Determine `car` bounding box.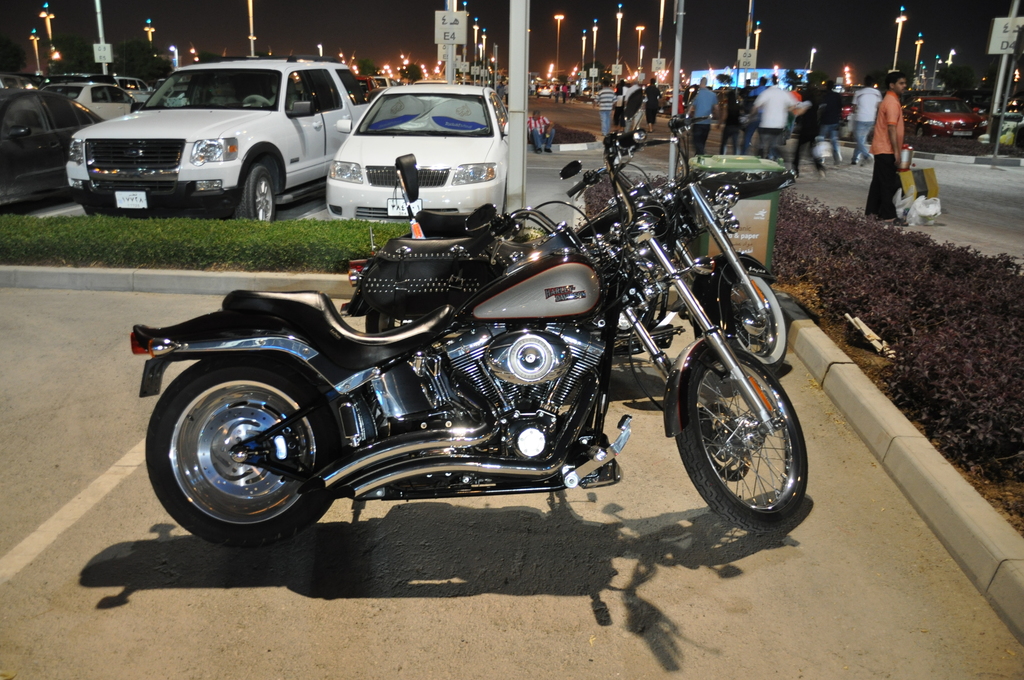
Determined: Rect(537, 85, 551, 99).
